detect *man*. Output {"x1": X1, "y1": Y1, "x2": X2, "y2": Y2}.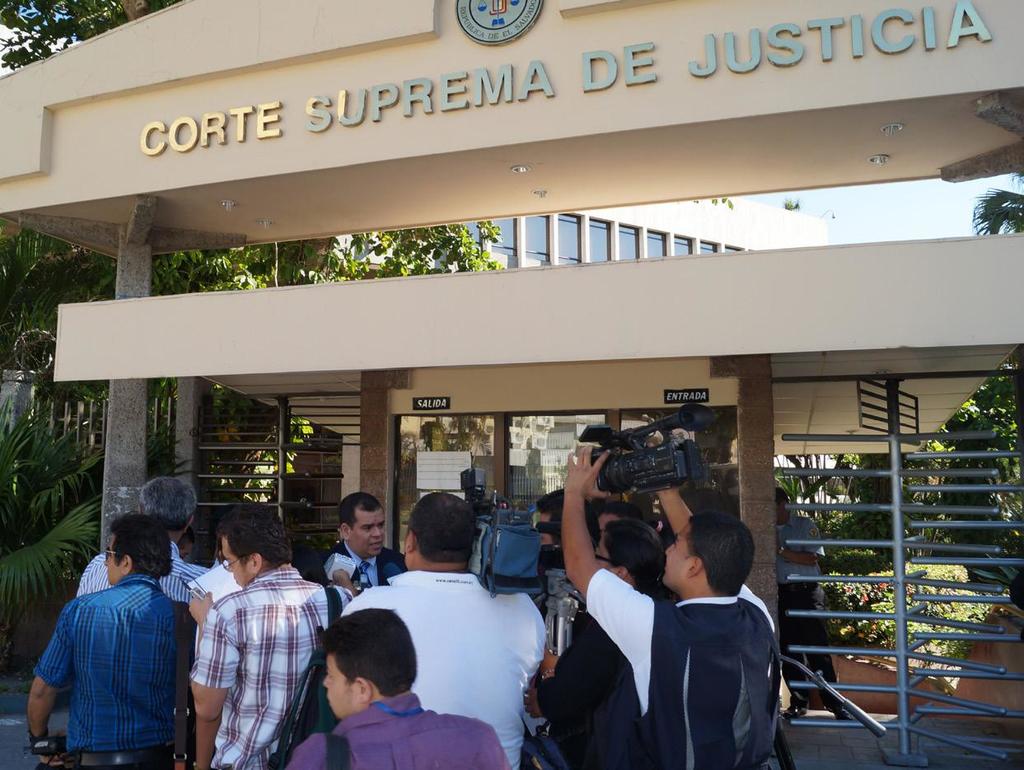
{"x1": 75, "y1": 478, "x2": 221, "y2": 609}.
